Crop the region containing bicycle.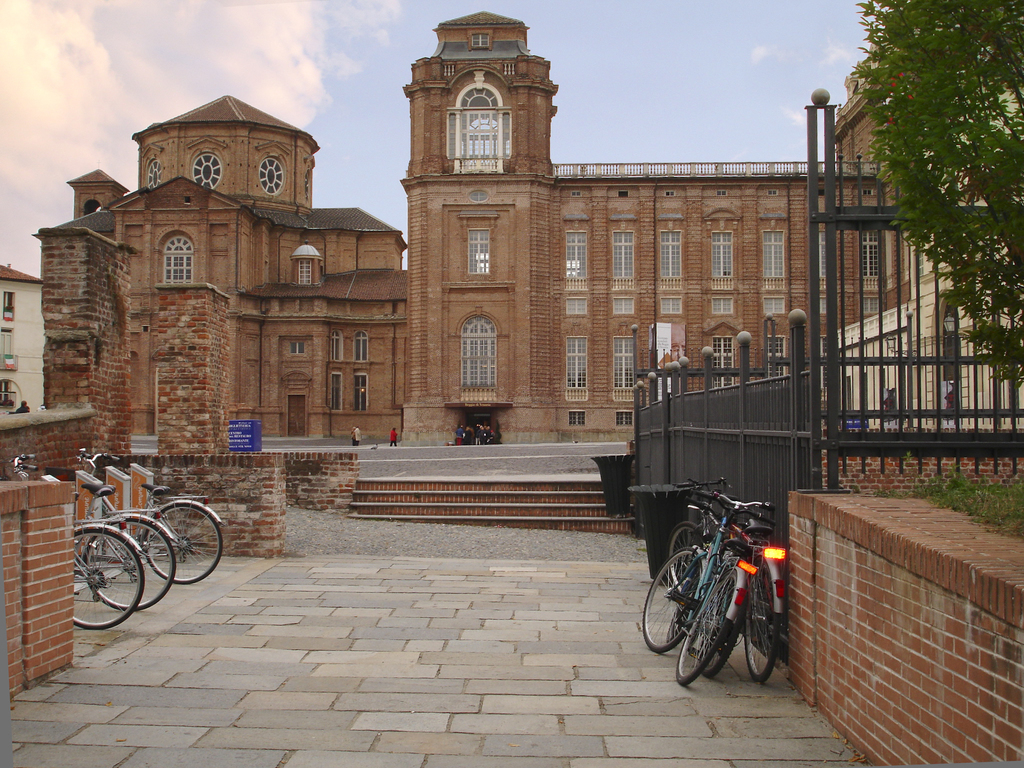
Crop region: 1 454 144 630.
